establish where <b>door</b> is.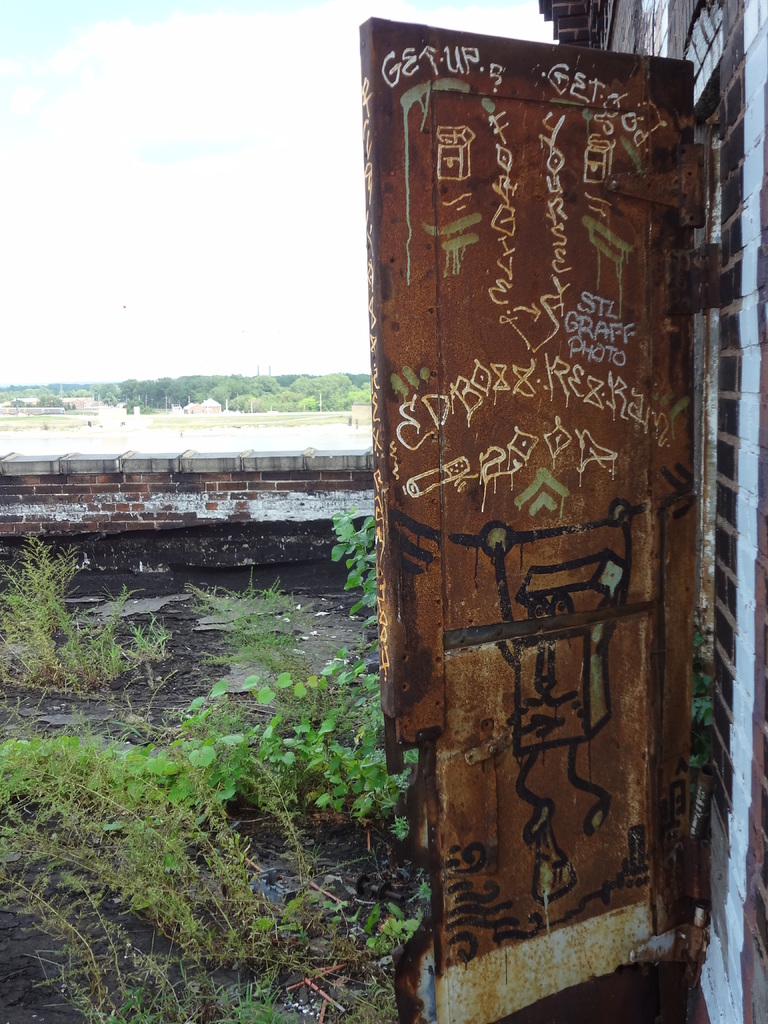
Established at detection(365, 19, 715, 1023).
